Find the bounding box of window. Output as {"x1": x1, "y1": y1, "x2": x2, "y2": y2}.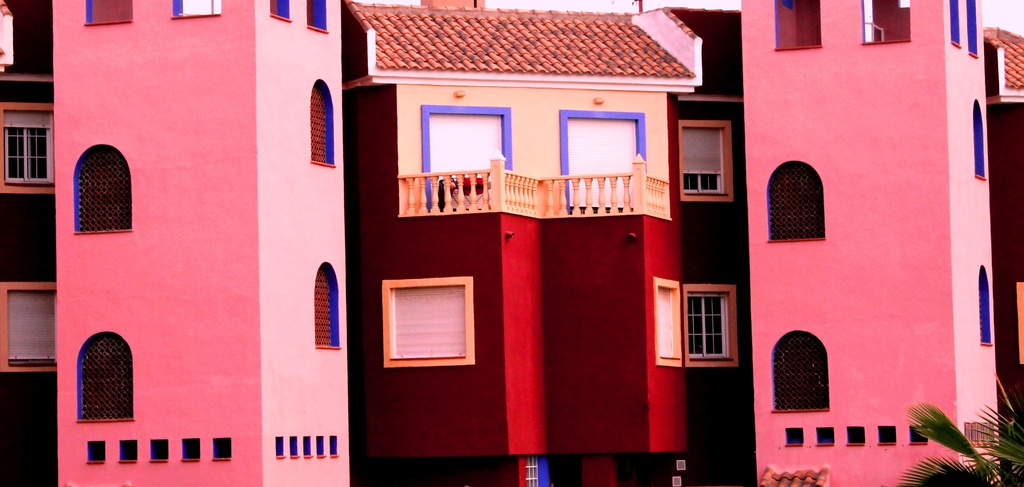
{"x1": 420, "y1": 104, "x2": 513, "y2": 208}.
